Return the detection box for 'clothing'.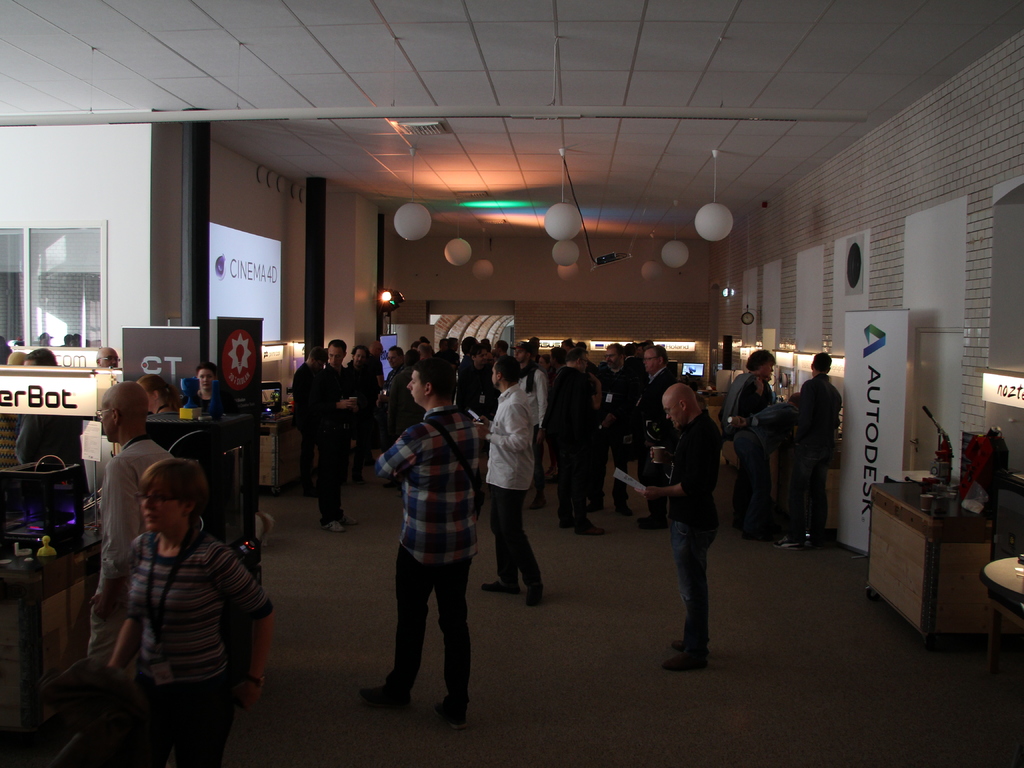
rect(367, 372, 483, 695).
